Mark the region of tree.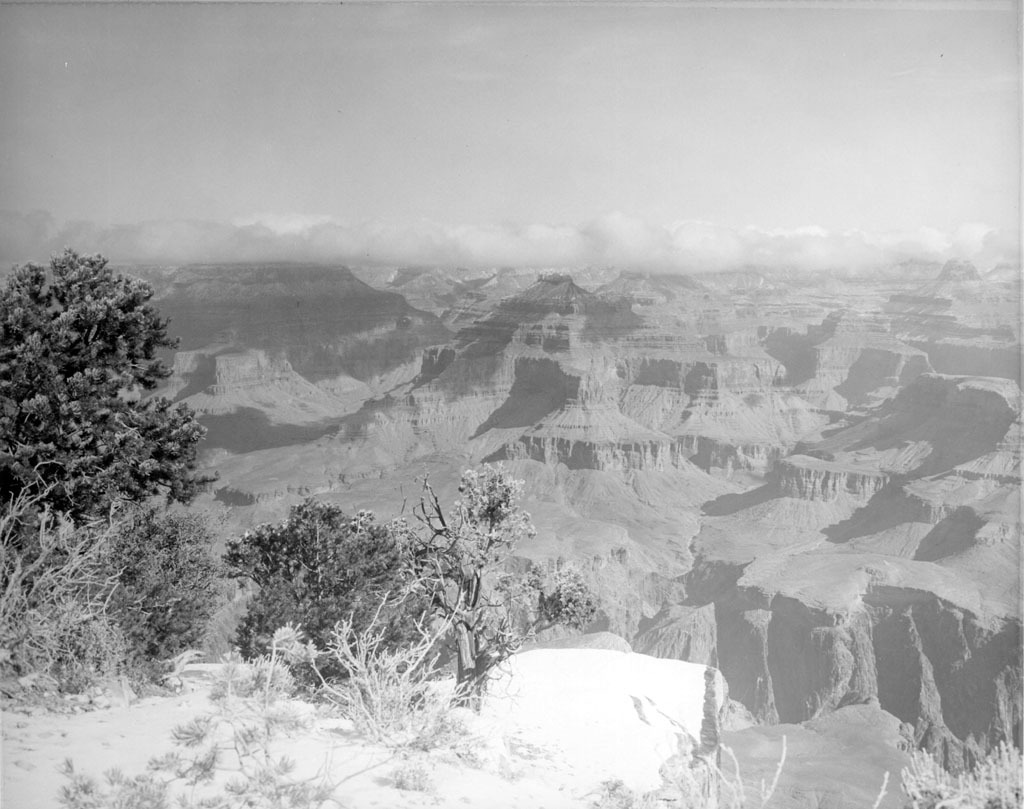
Region: rect(402, 461, 591, 690).
